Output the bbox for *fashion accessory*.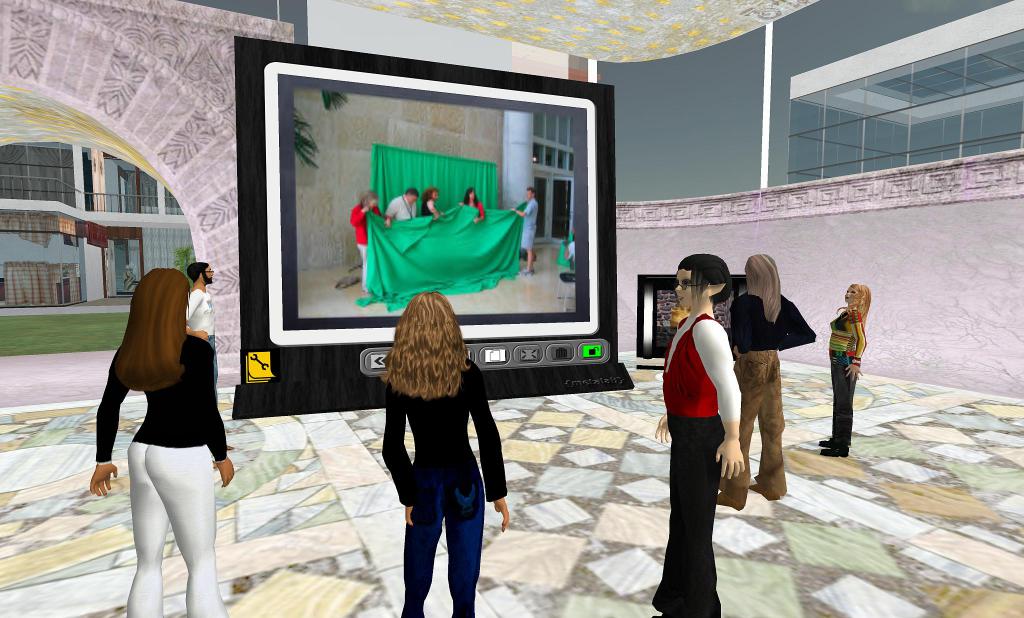
674/281/706/293.
